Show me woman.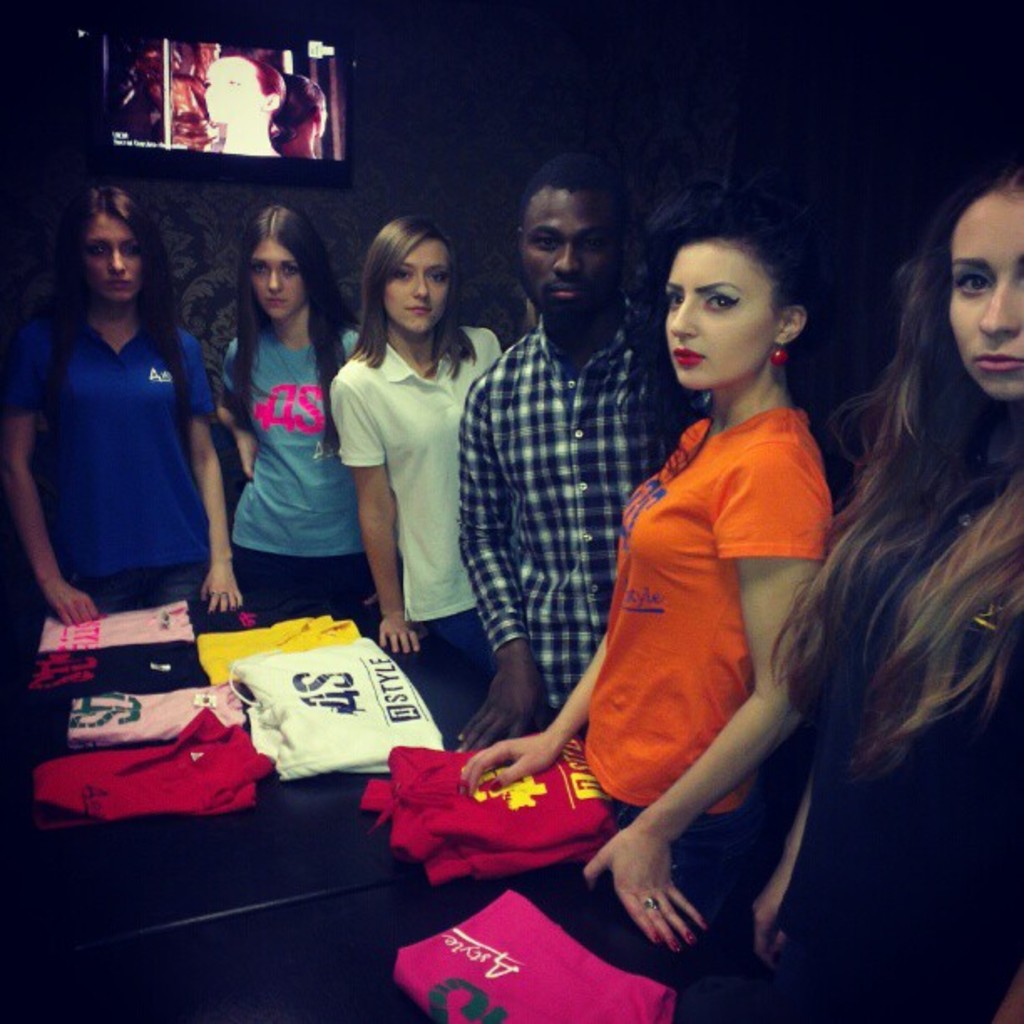
woman is here: [209,206,390,643].
